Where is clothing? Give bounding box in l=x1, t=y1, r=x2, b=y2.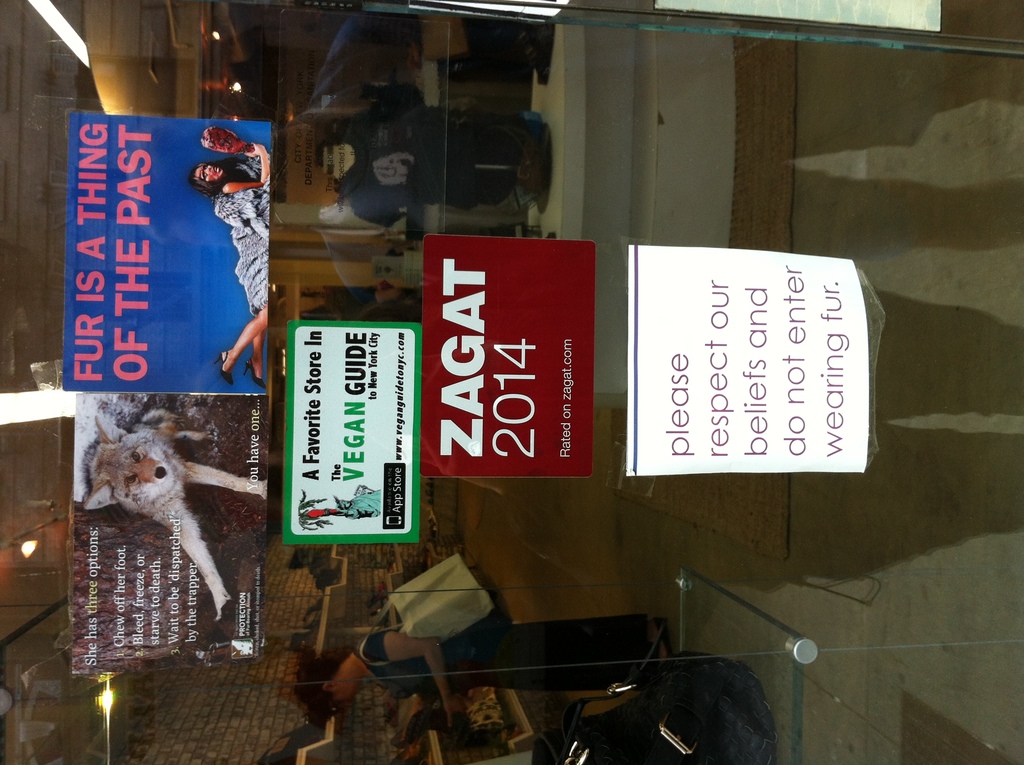
l=216, t=159, r=271, b=318.
